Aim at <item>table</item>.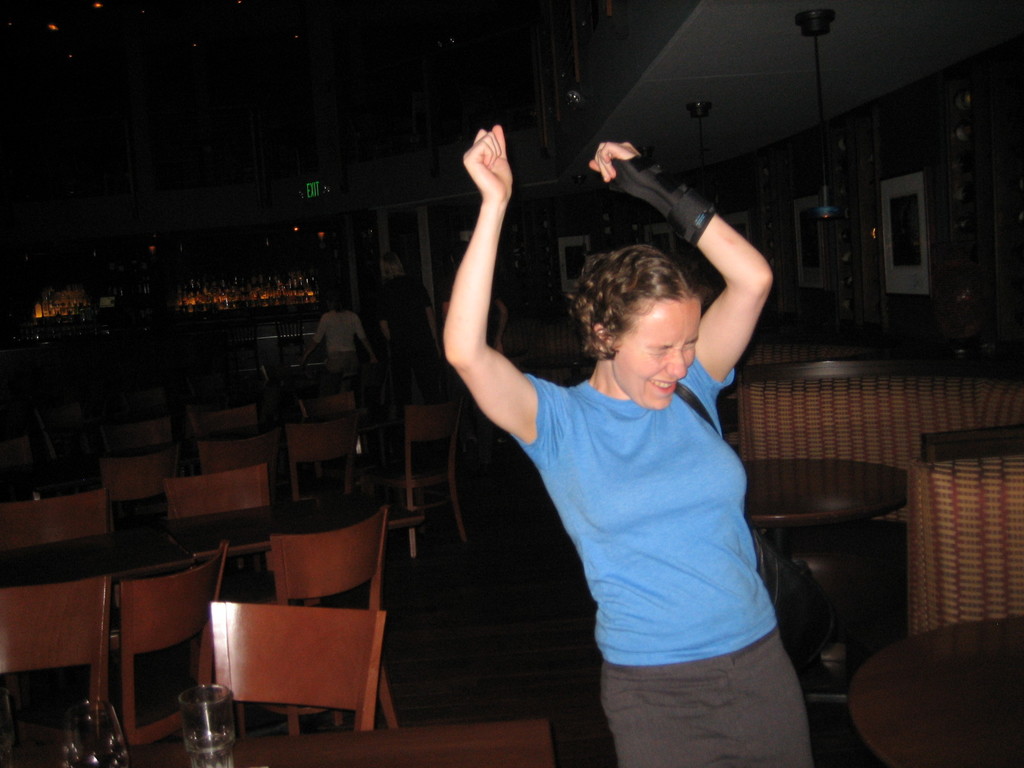
Aimed at bbox=[844, 620, 1023, 767].
